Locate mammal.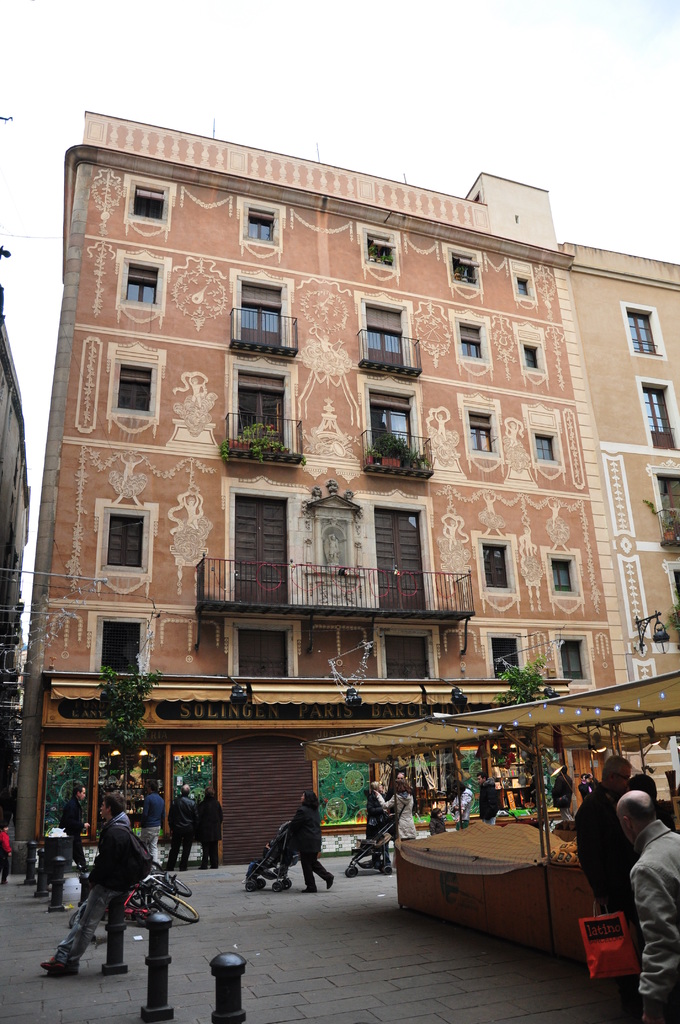
Bounding box: (left=60, top=777, right=93, bottom=868).
